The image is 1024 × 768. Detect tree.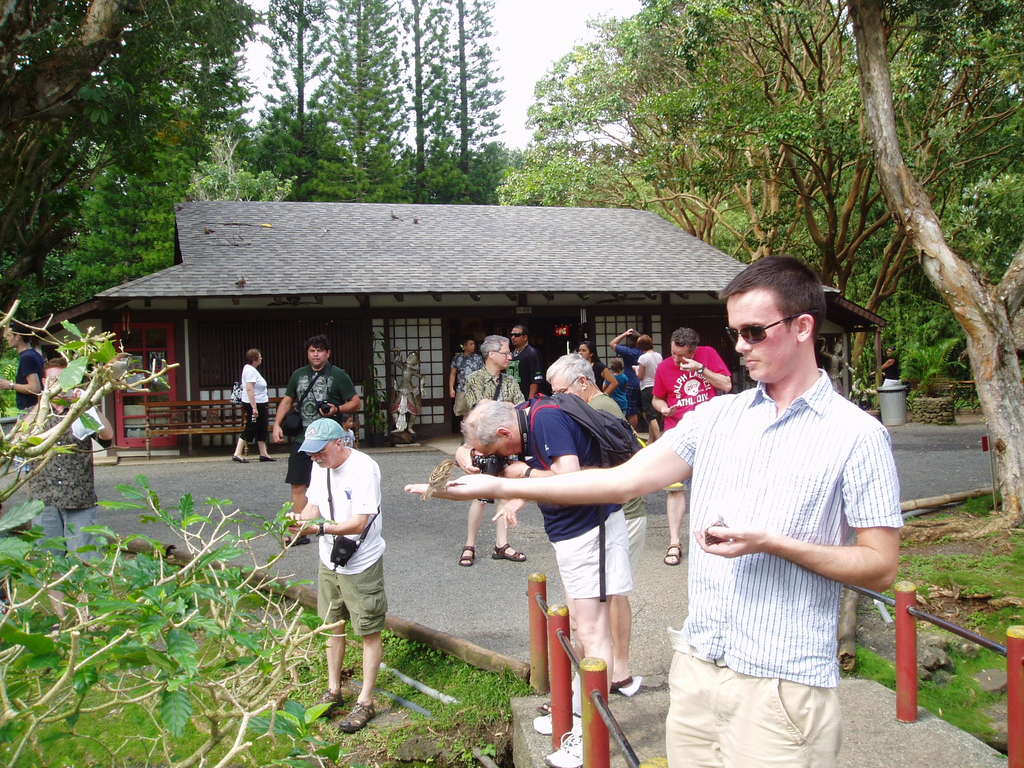
Detection: {"left": 397, "top": 145, "right": 486, "bottom": 209}.
